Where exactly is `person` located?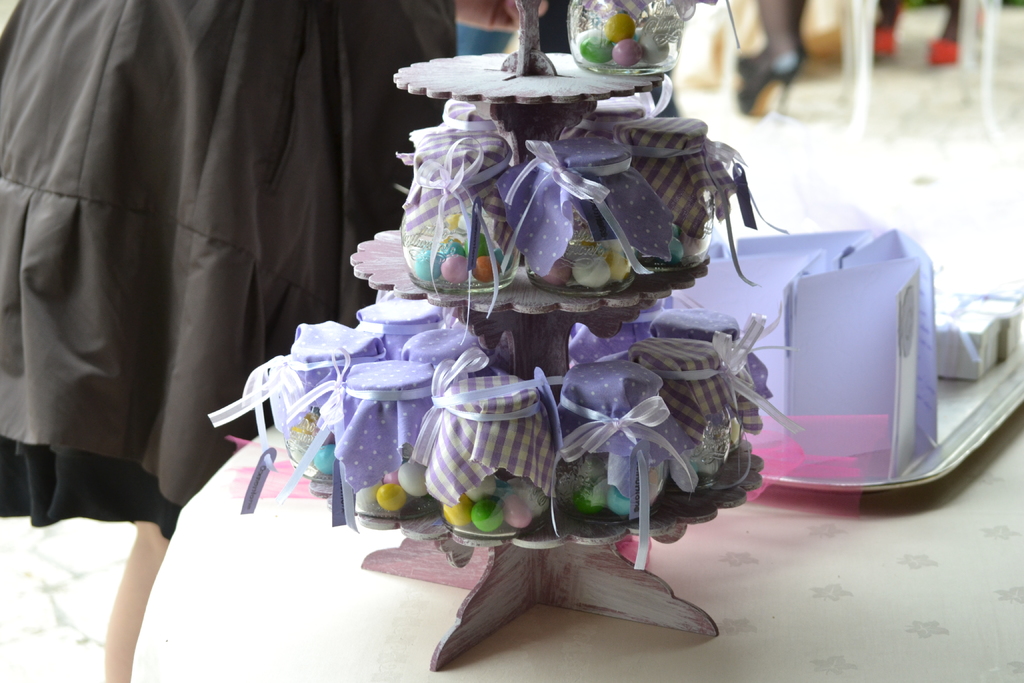
Its bounding box is bbox(0, 0, 550, 682).
